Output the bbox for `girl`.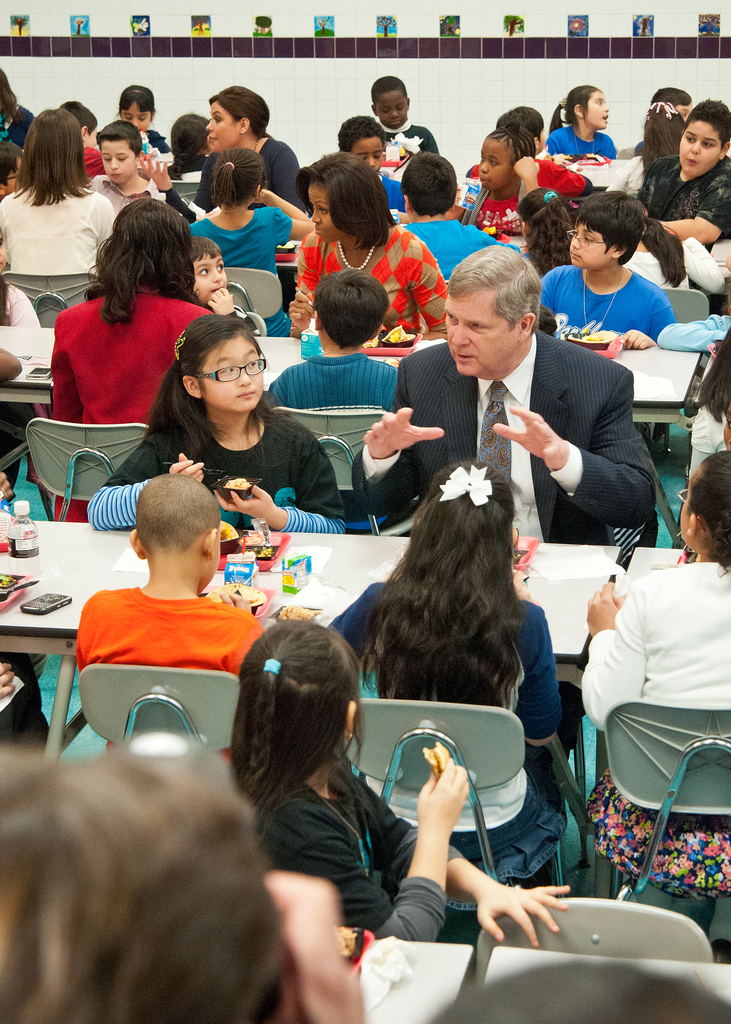
113/80/168/150.
